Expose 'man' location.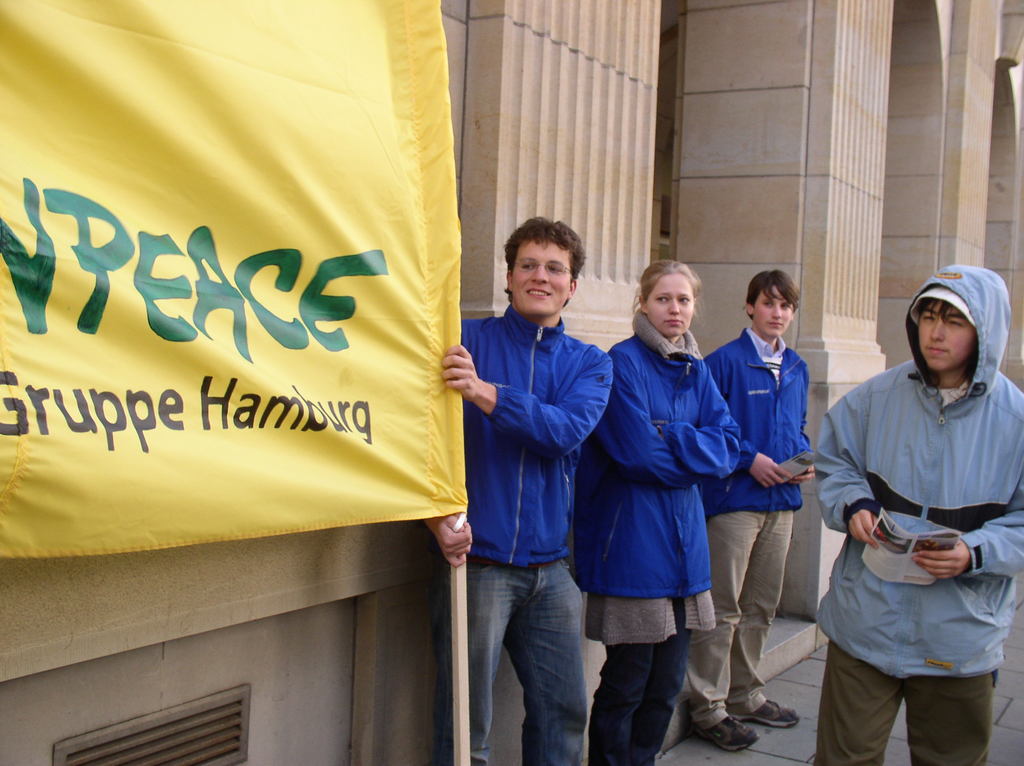
Exposed at (x1=419, y1=216, x2=615, y2=765).
